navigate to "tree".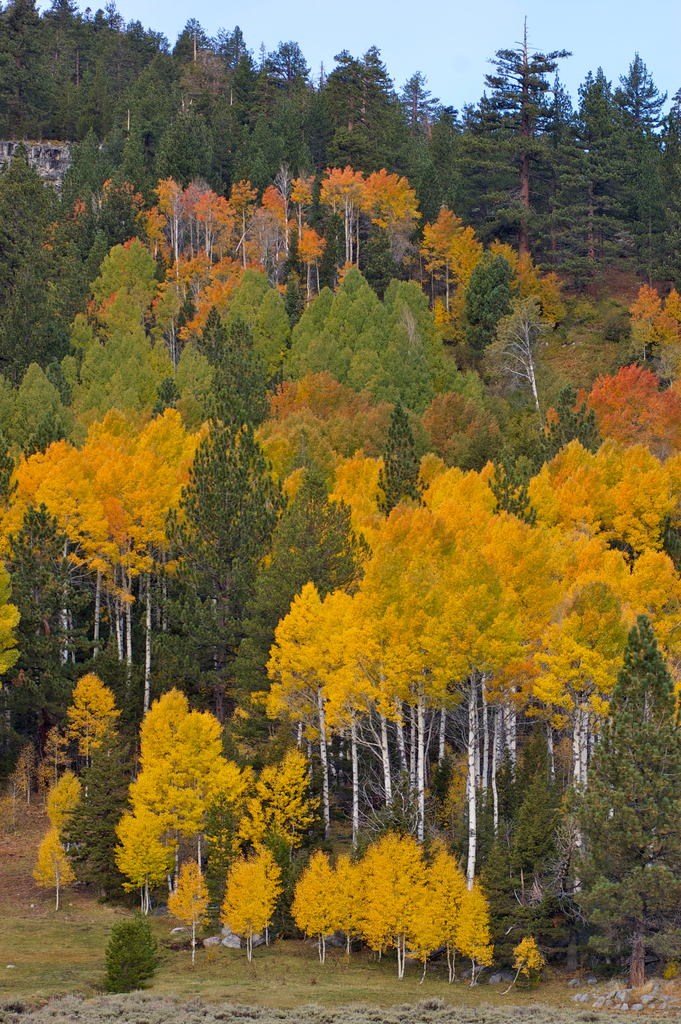
Navigation target: x1=240, y1=742, x2=315, y2=854.
